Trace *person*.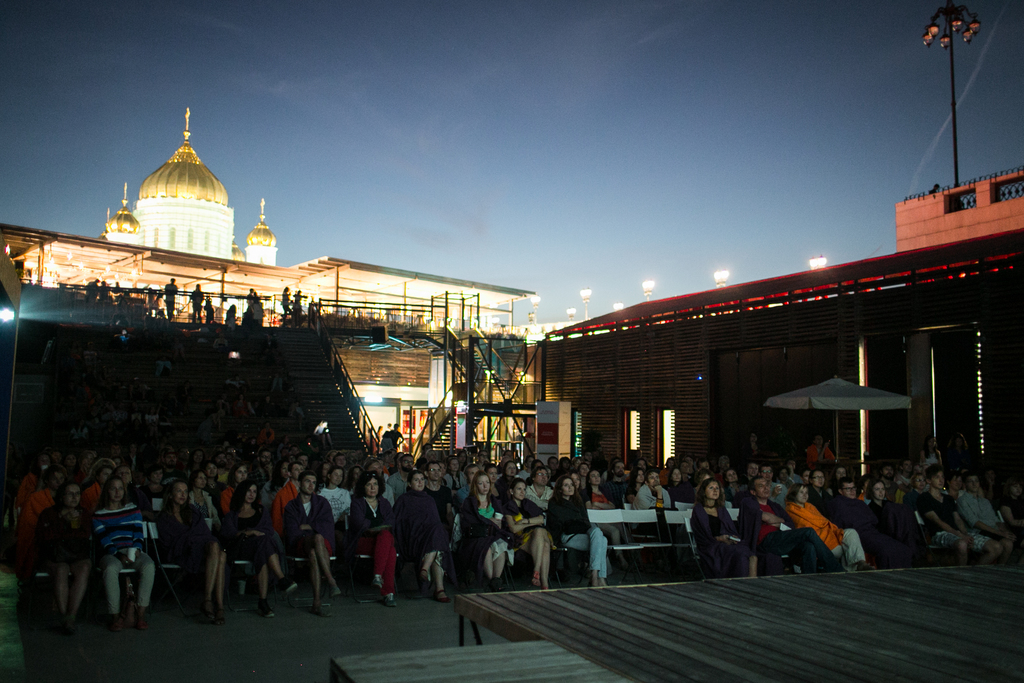
Traced to [689,477,762,579].
